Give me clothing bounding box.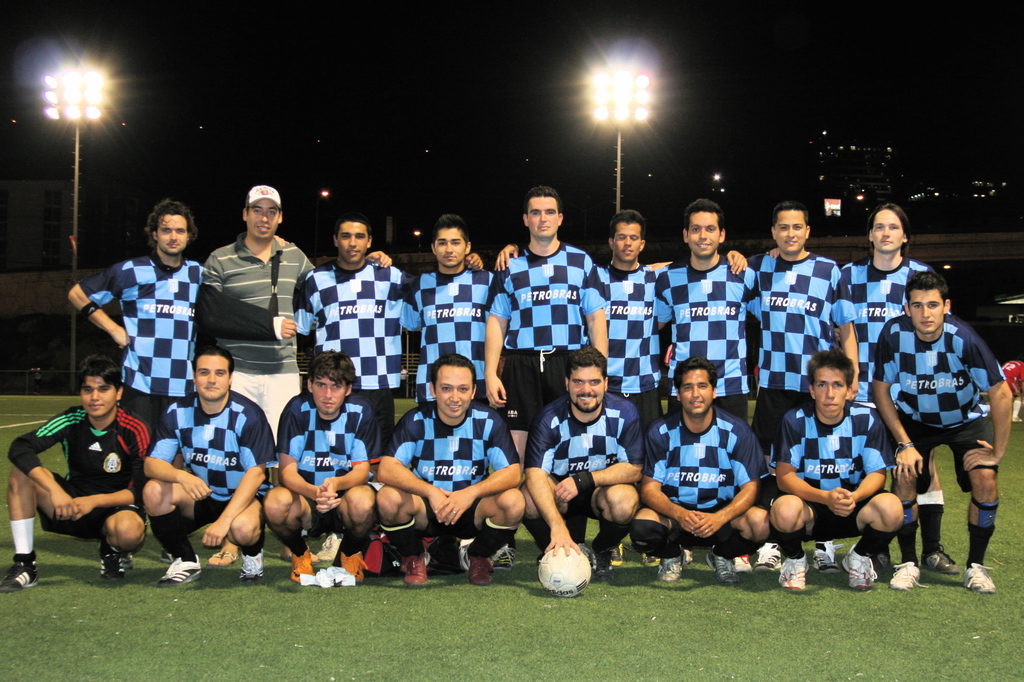
(139,382,272,522).
